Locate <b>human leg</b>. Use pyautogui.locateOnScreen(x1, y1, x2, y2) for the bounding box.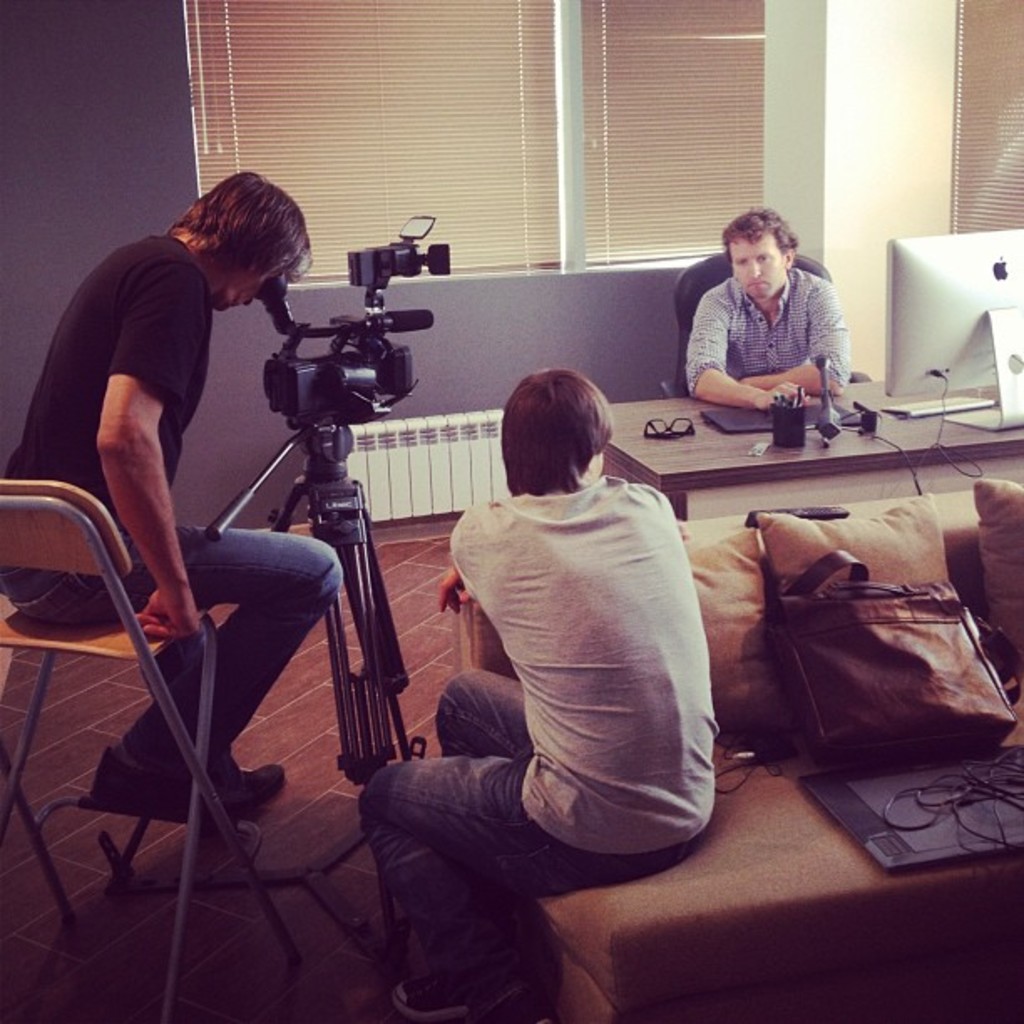
pyautogui.locateOnScreen(3, 517, 346, 812).
